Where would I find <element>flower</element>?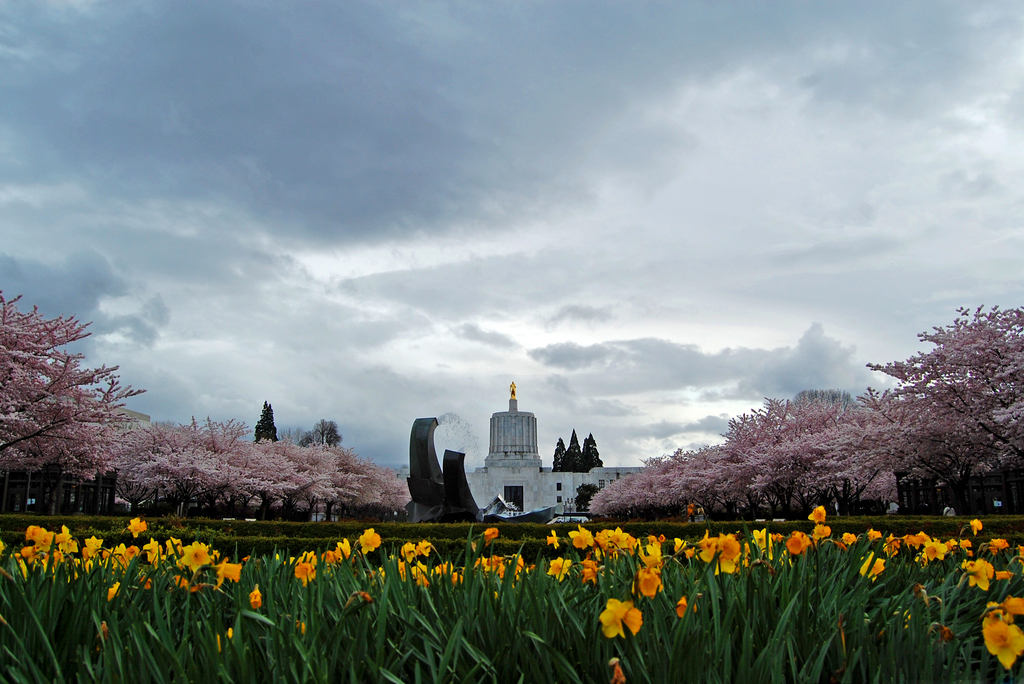
At l=1002, t=610, r=1020, b=626.
